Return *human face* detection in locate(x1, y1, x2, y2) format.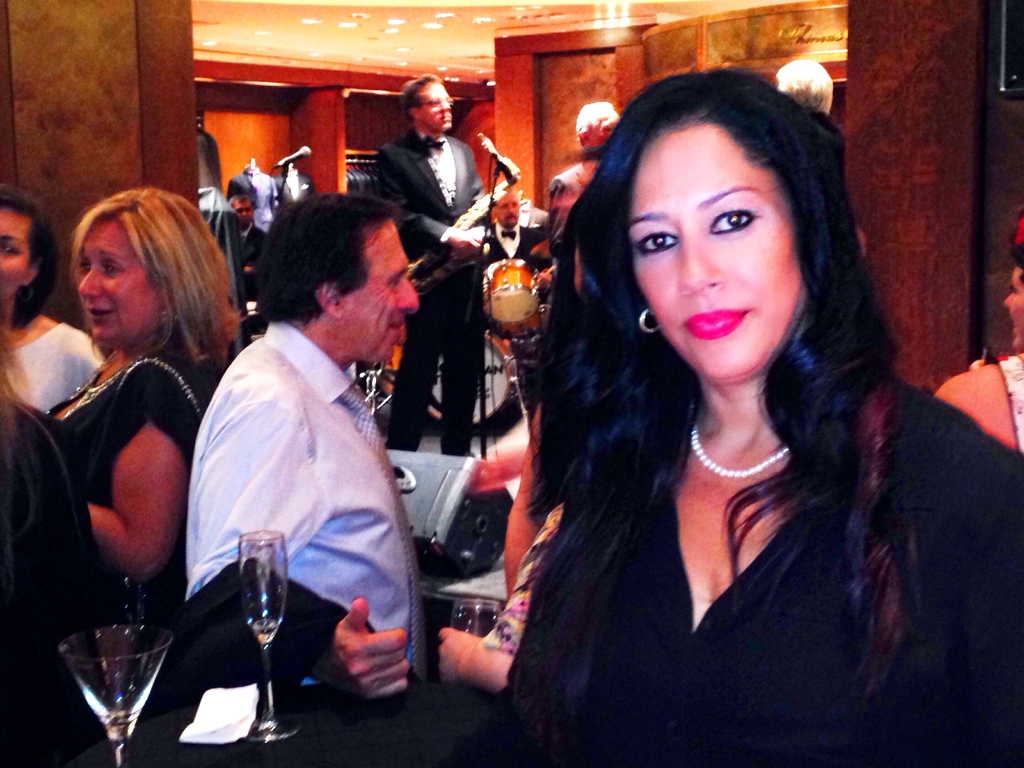
locate(71, 221, 159, 348).
